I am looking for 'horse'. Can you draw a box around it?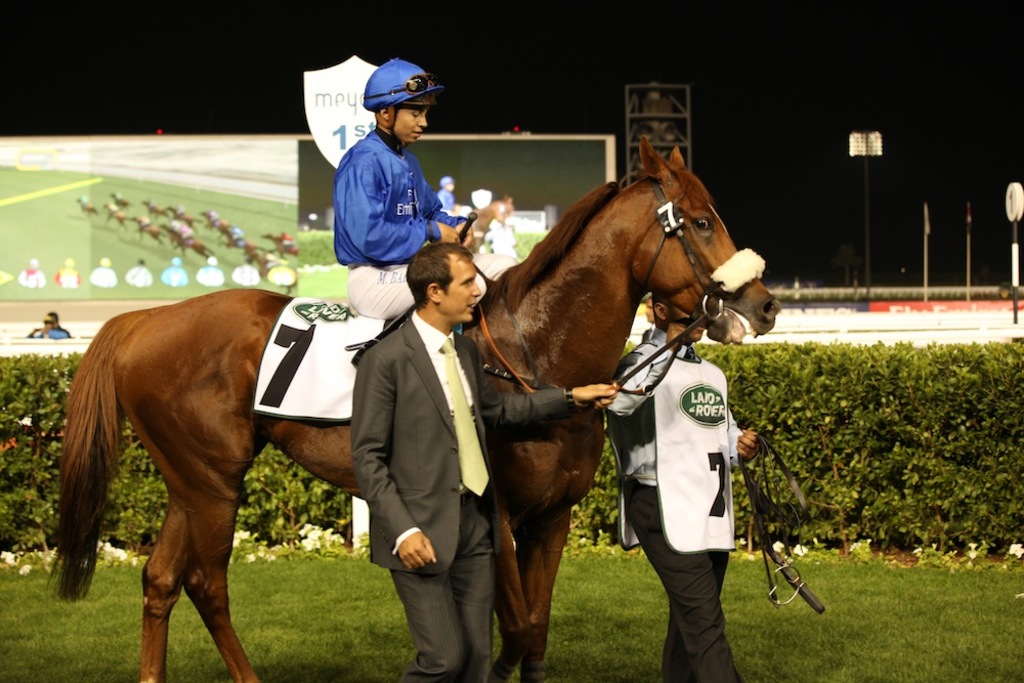
Sure, the bounding box is bbox=(53, 134, 779, 682).
